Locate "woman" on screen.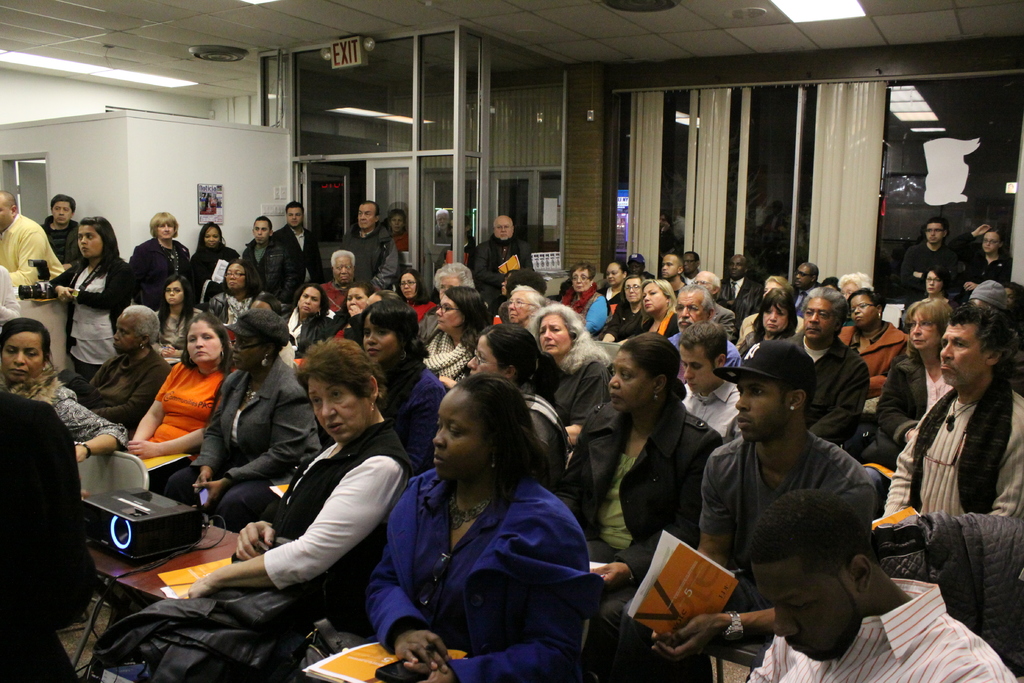
On screen at bbox(637, 282, 681, 333).
